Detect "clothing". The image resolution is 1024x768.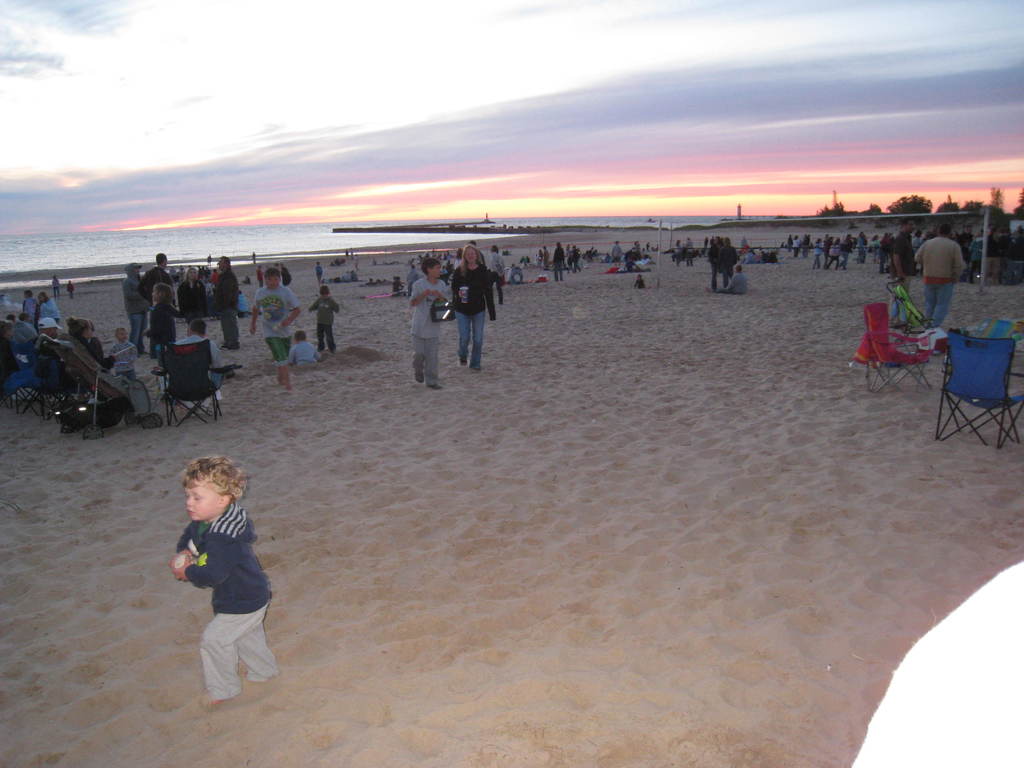
(left=837, top=236, right=853, bottom=268).
